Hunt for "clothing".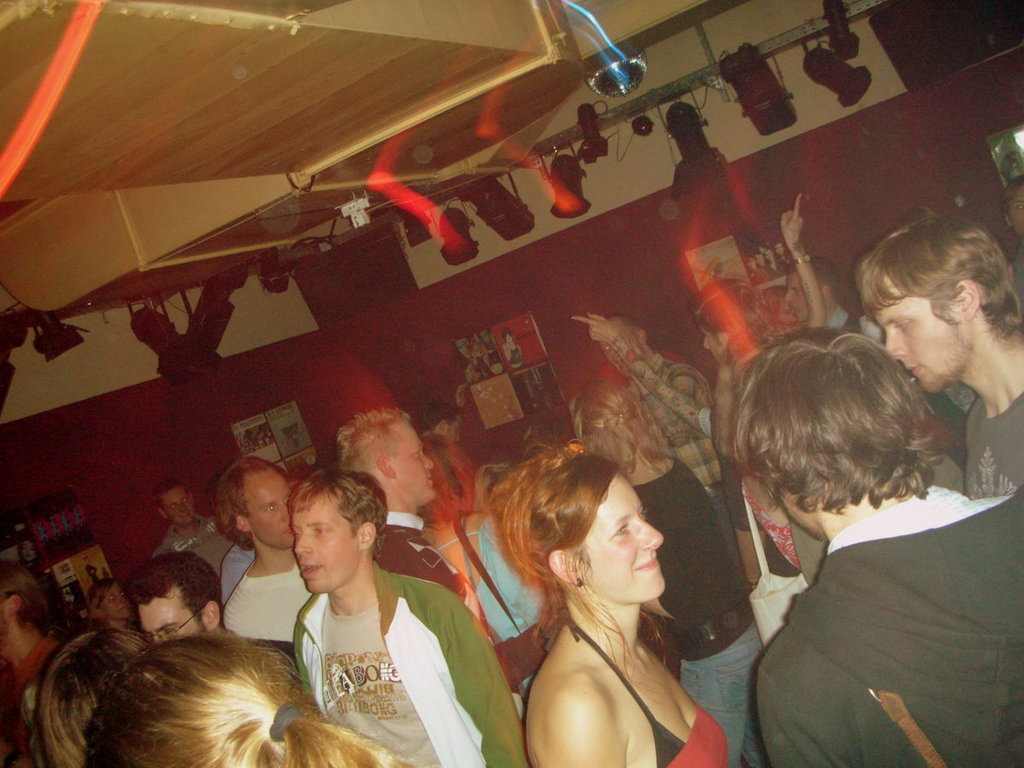
Hunted down at {"x1": 285, "y1": 591, "x2": 561, "y2": 767}.
